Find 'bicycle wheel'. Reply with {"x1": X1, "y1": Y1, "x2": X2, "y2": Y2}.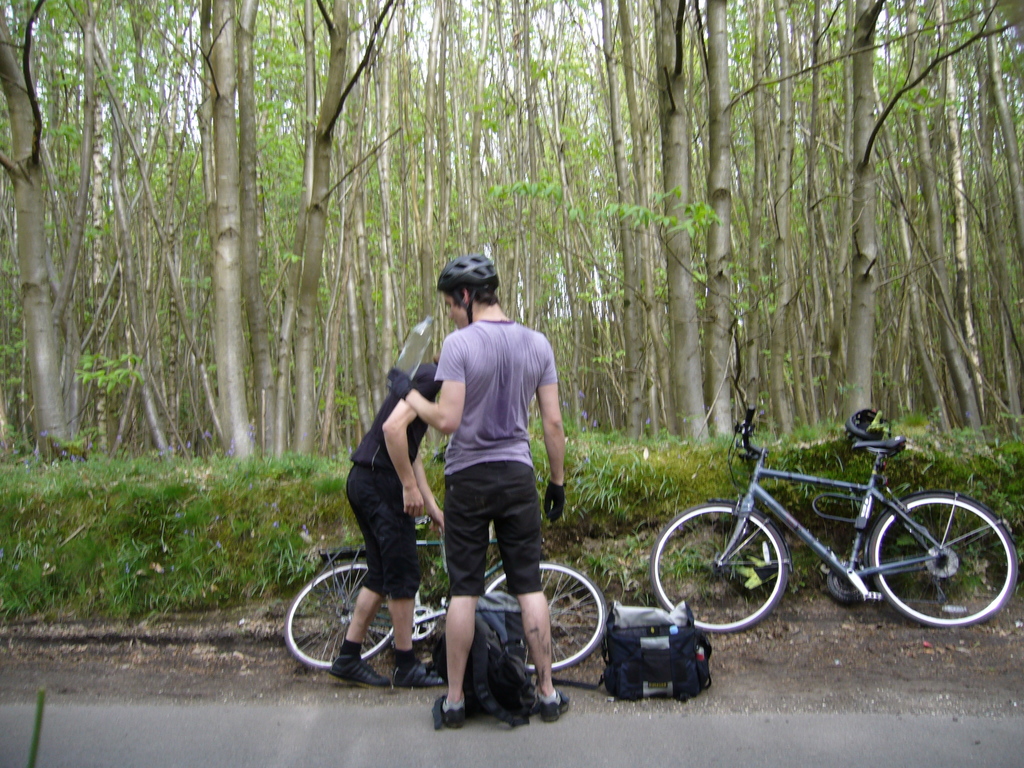
{"x1": 284, "y1": 564, "x2": 395, "y2": 666}.
